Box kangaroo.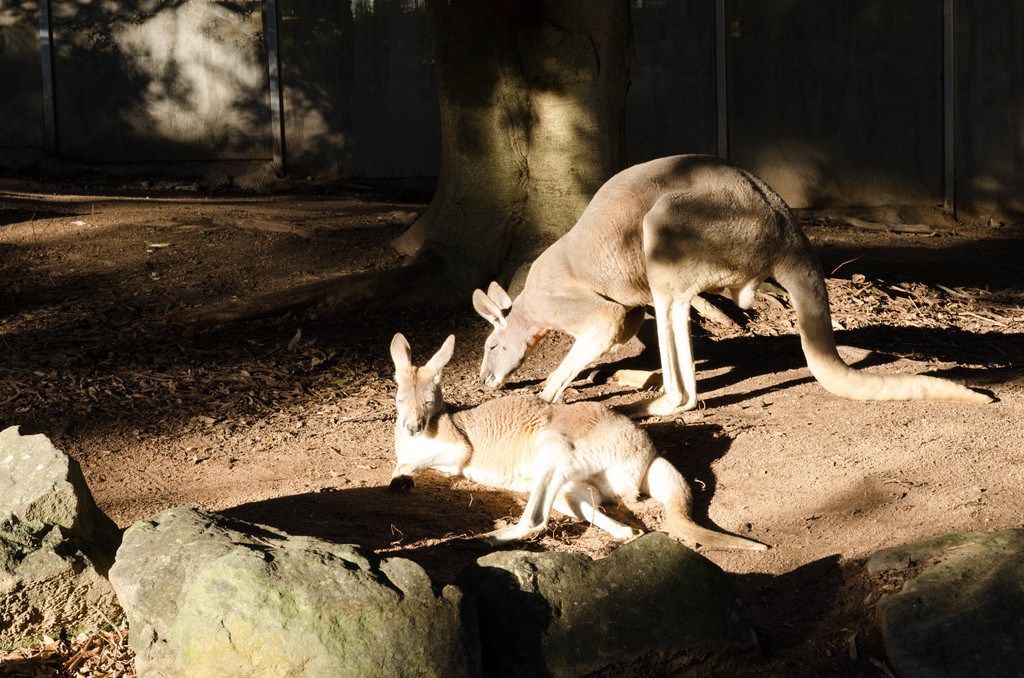
(387, 334, 767, 545).
